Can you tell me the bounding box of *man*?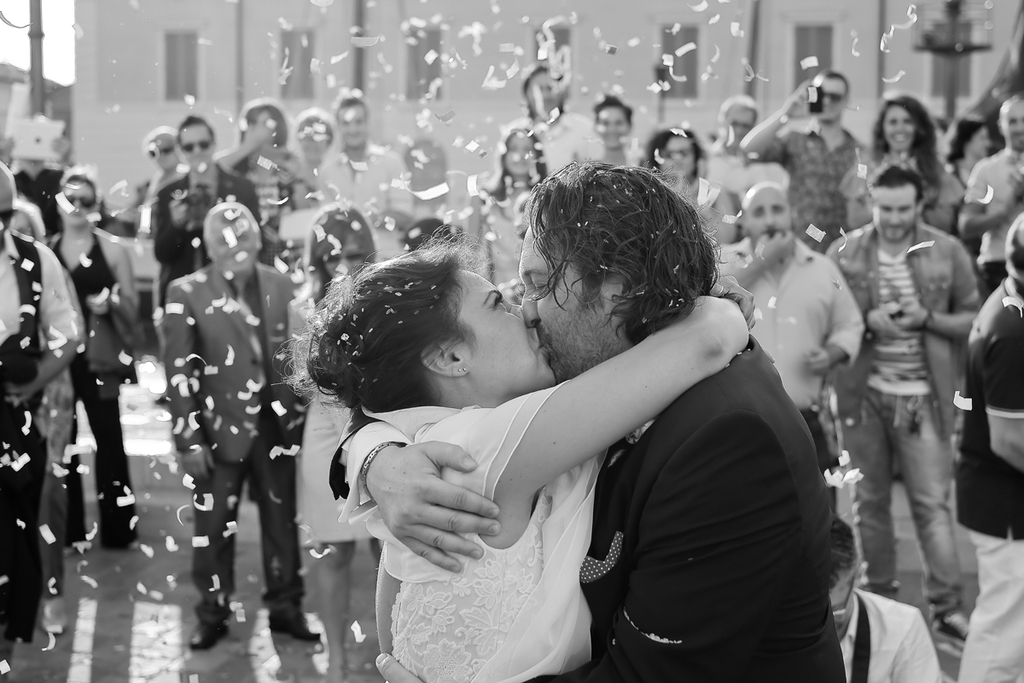
pyautogui.locateOnScreen(831, 524, 939, 682).
